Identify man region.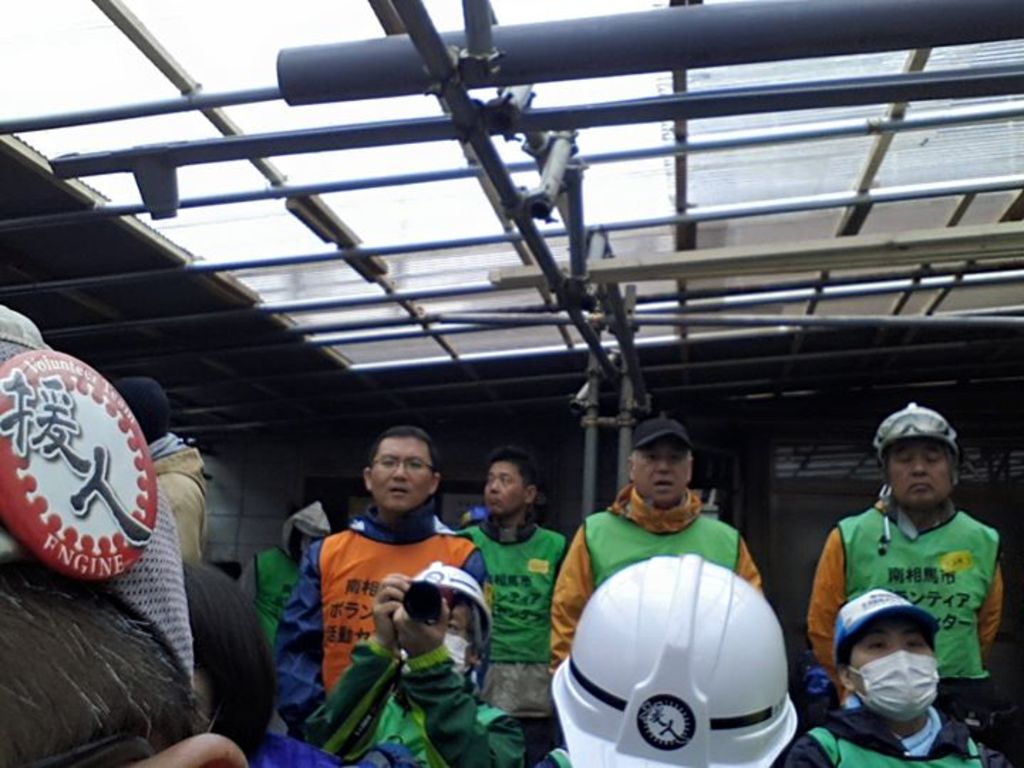
Region: 236,492,340,688.
